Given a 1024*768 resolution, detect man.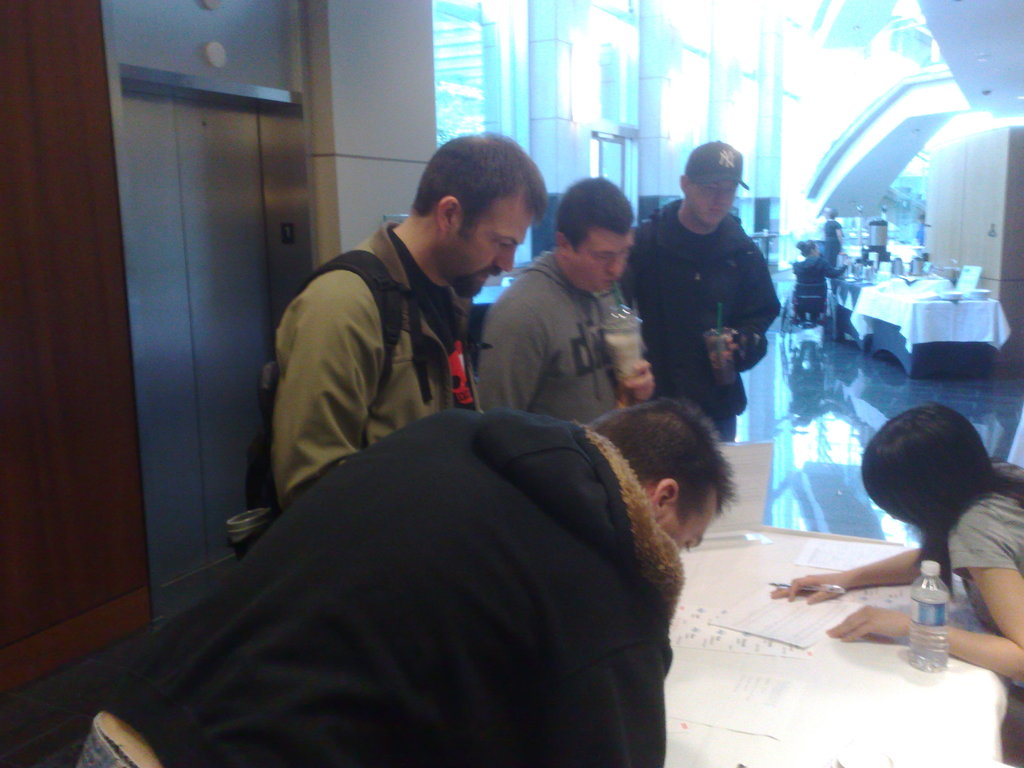
box=[69, 393, 742, 767].
